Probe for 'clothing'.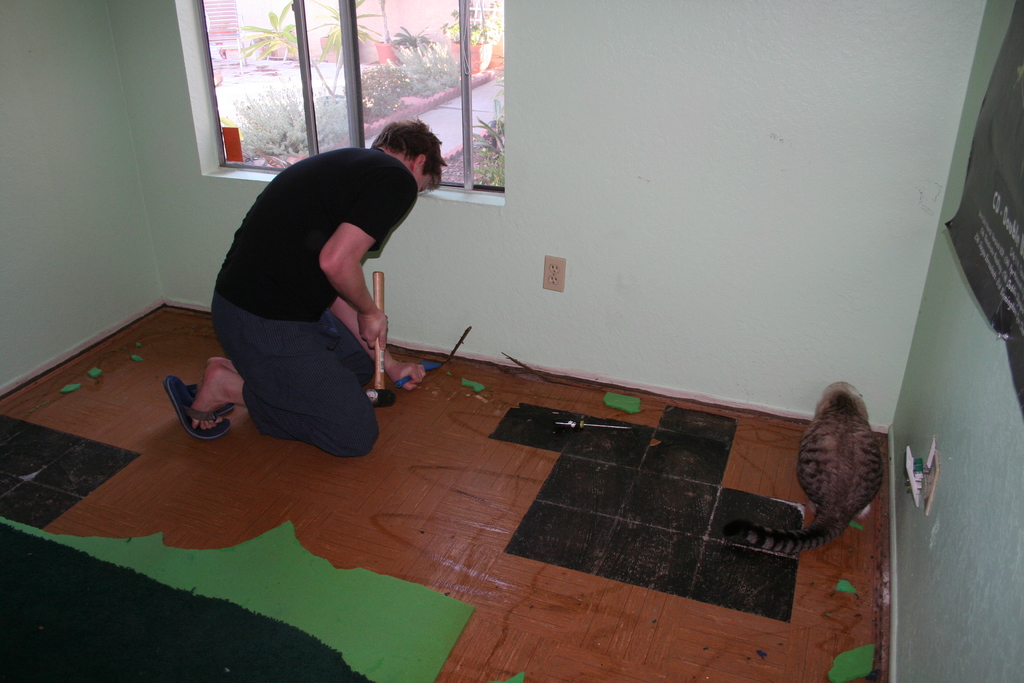
Probe result: region(211, 128, 426, 435).
